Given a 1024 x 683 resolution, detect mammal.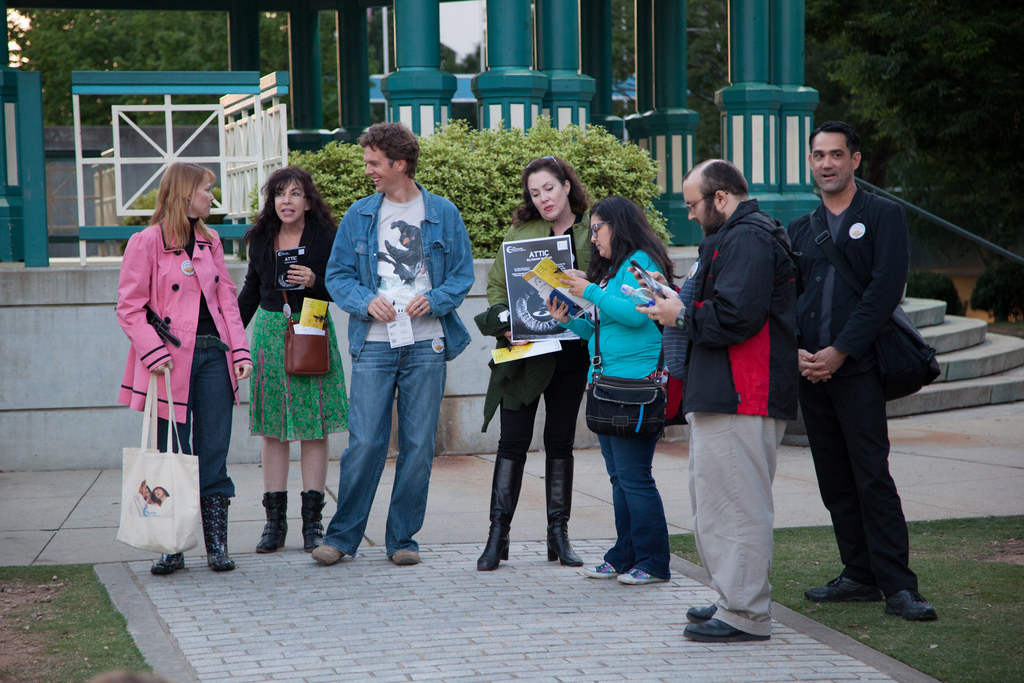
<region>789, 104, 938, 659</region>.
